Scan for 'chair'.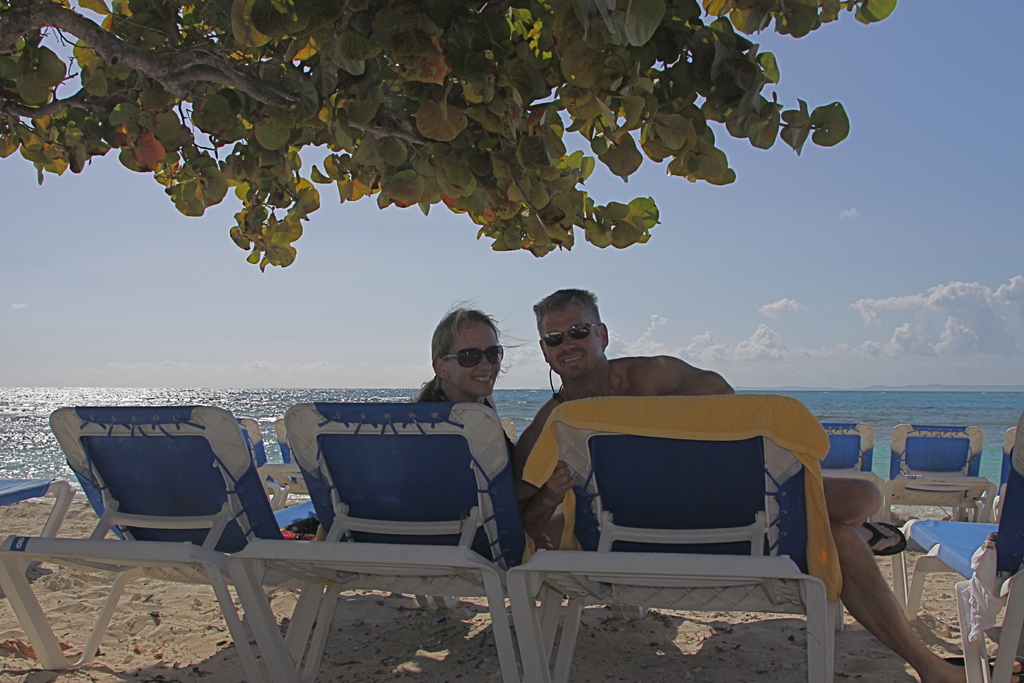
Scan result: [left=225, top=401, right=568, bottom=682].
